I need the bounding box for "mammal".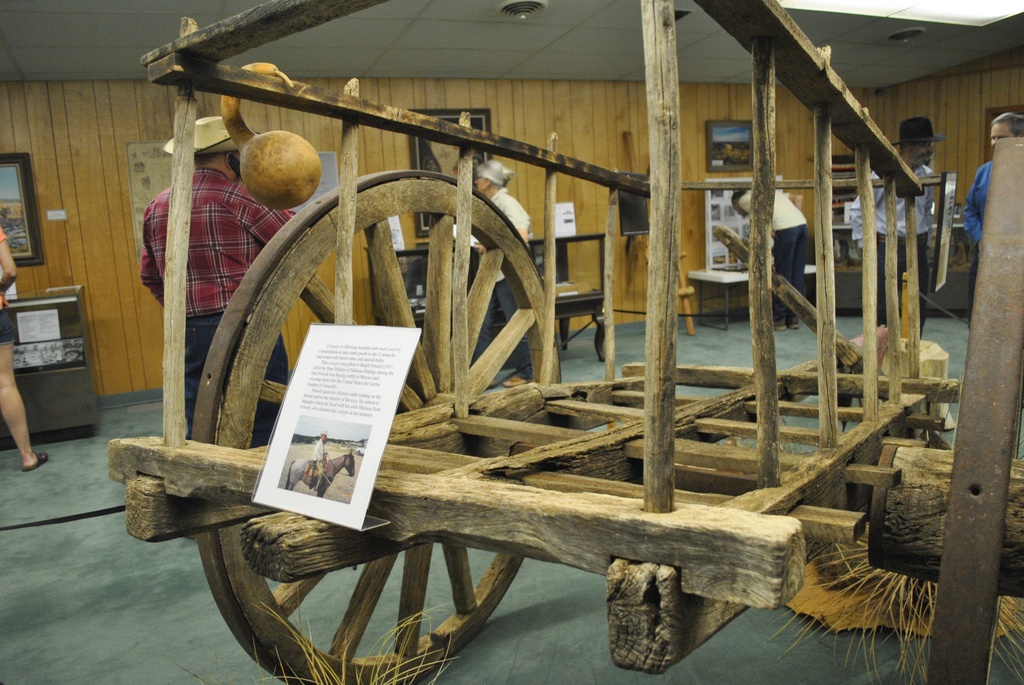
Here it is: (left=314, top=431, right=330, bottom=487).
